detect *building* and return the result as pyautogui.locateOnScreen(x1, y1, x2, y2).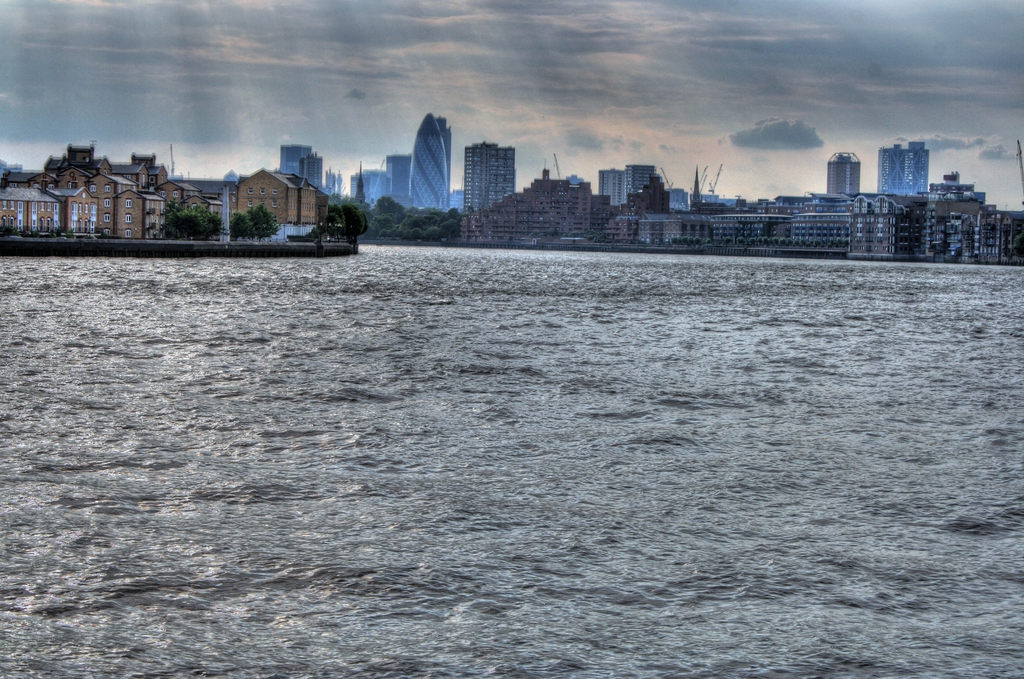
pyautogui.locateOnScreen(0, 141, 227, 243).
